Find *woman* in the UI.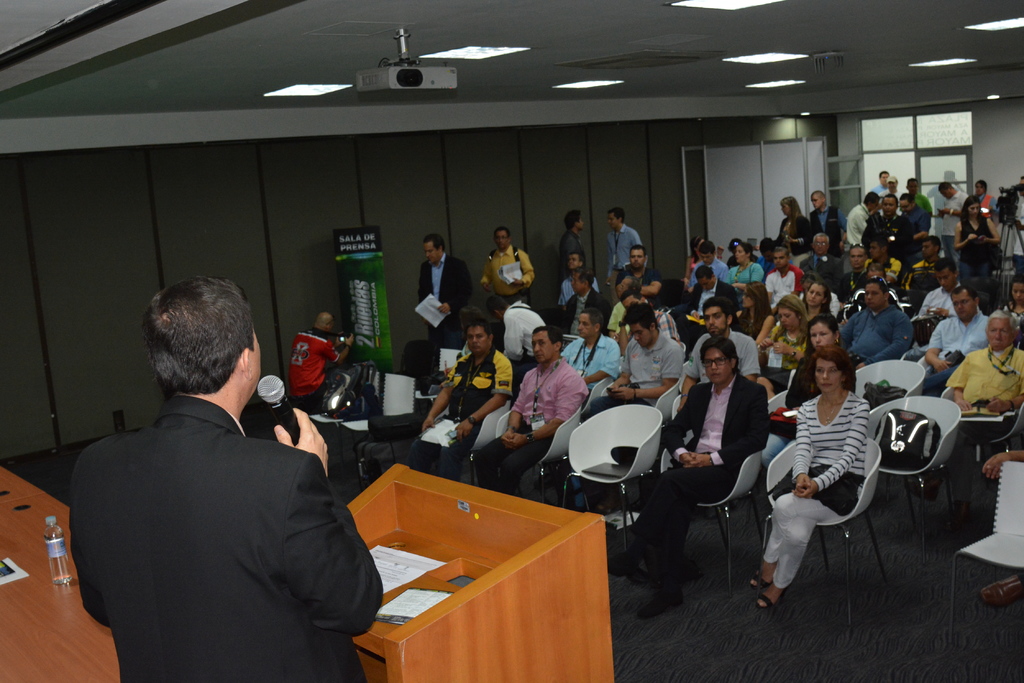
UI element at [x1=972, y1=178, x2=995, y2=214].
